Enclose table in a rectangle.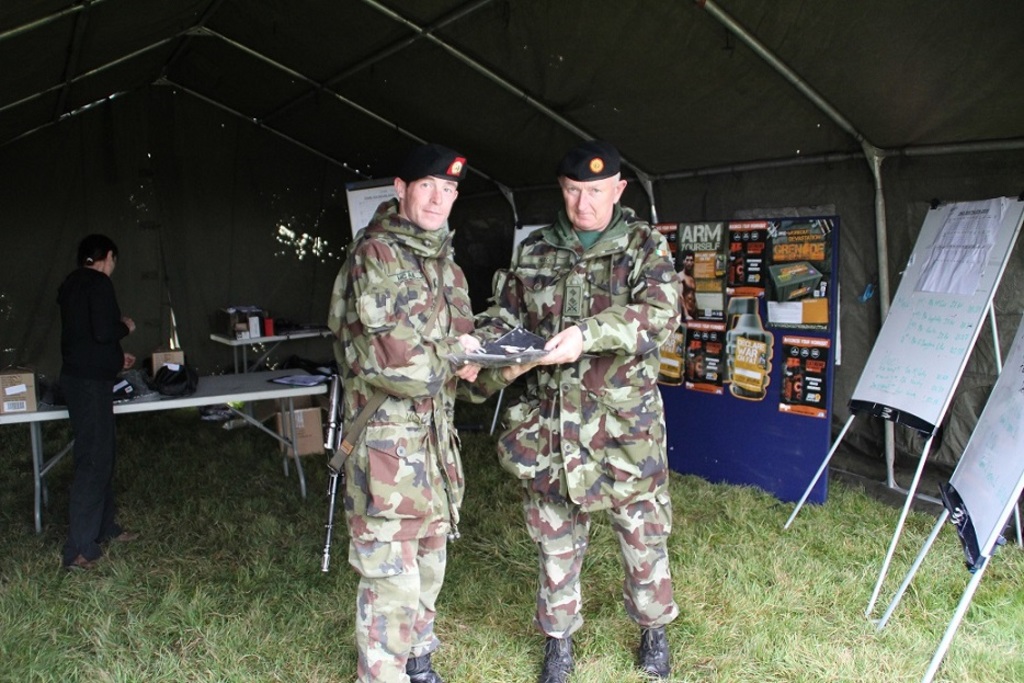
{"left": 0, "top": 371, "right": 343, "bottom": 537}.
